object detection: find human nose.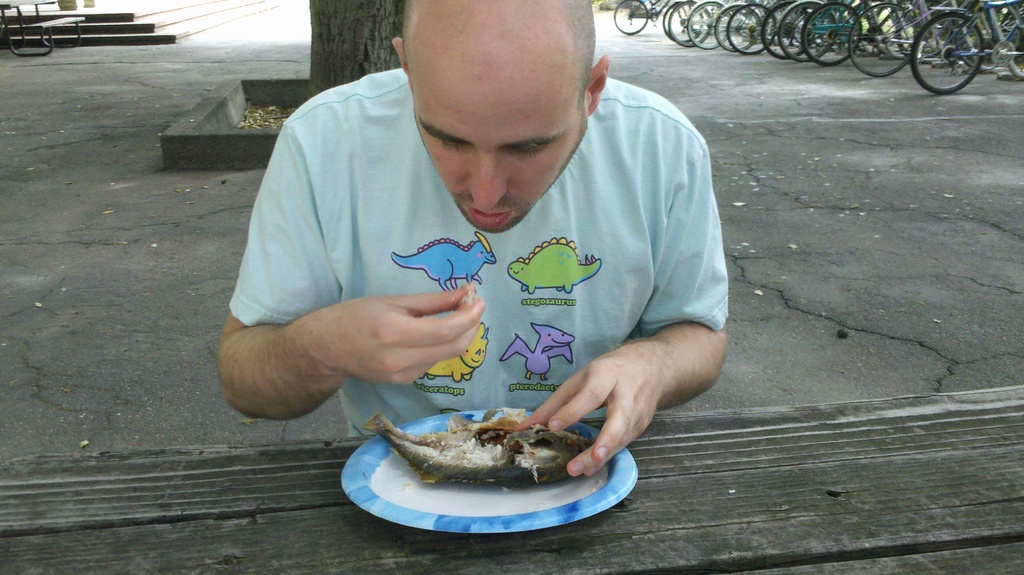
pyautogui.locateOnScreen(467, 150, 509, 213).
